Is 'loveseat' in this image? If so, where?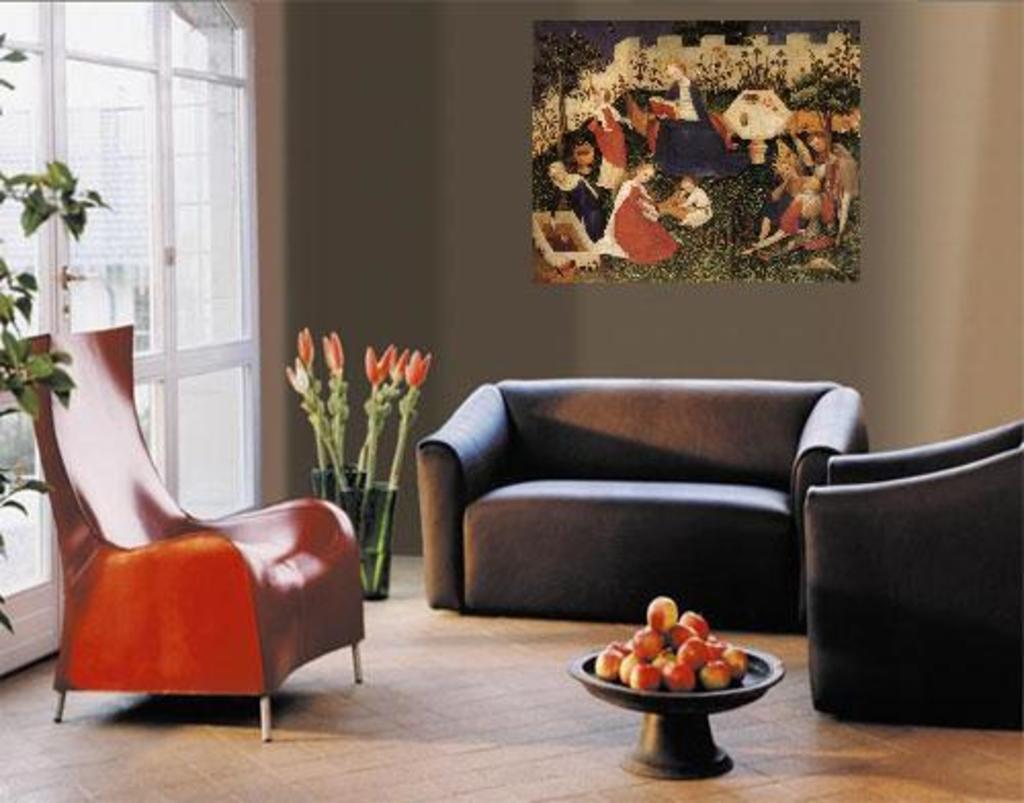
Yes, at select_region(414, 365, 858, 656).
